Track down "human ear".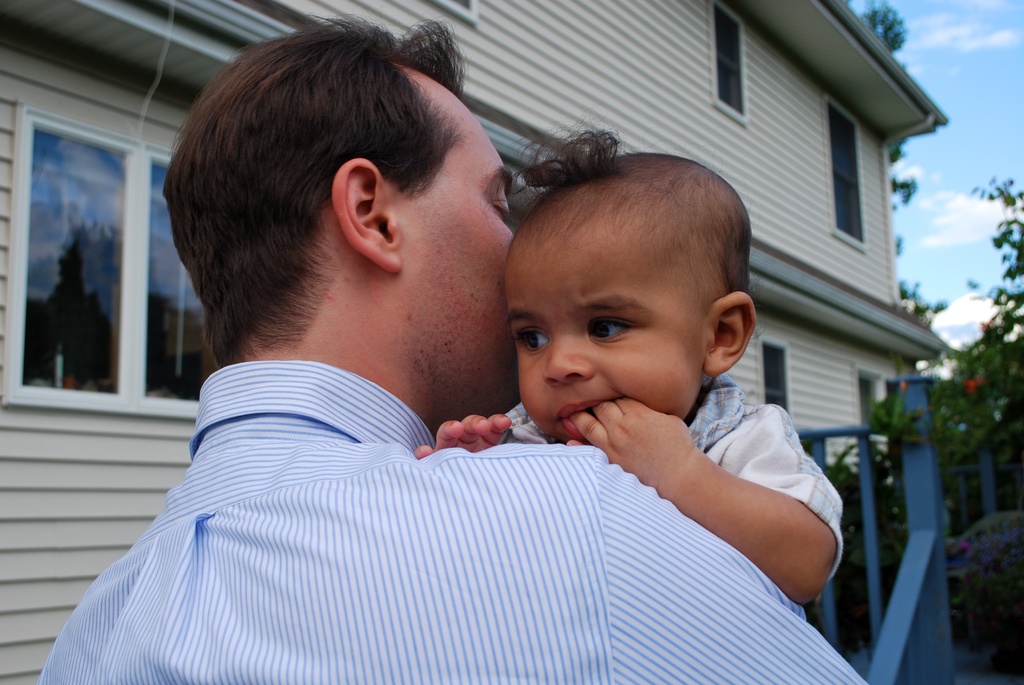
Tracked to box(331, 156, 401, 273).
